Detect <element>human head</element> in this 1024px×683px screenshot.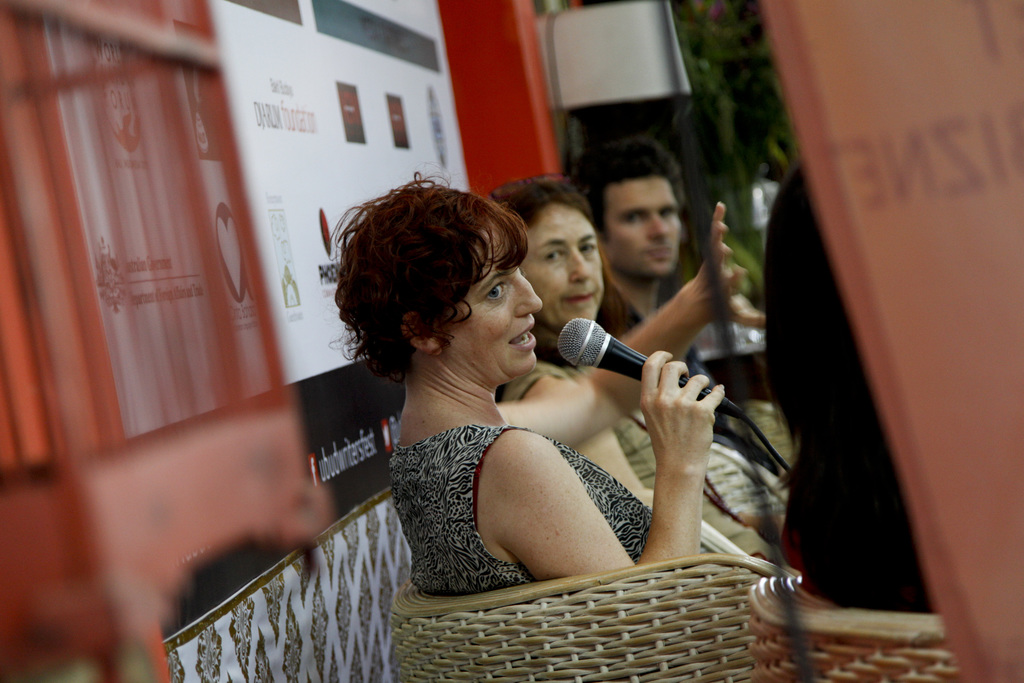
Detection: region(498, 178, 604, 332).
